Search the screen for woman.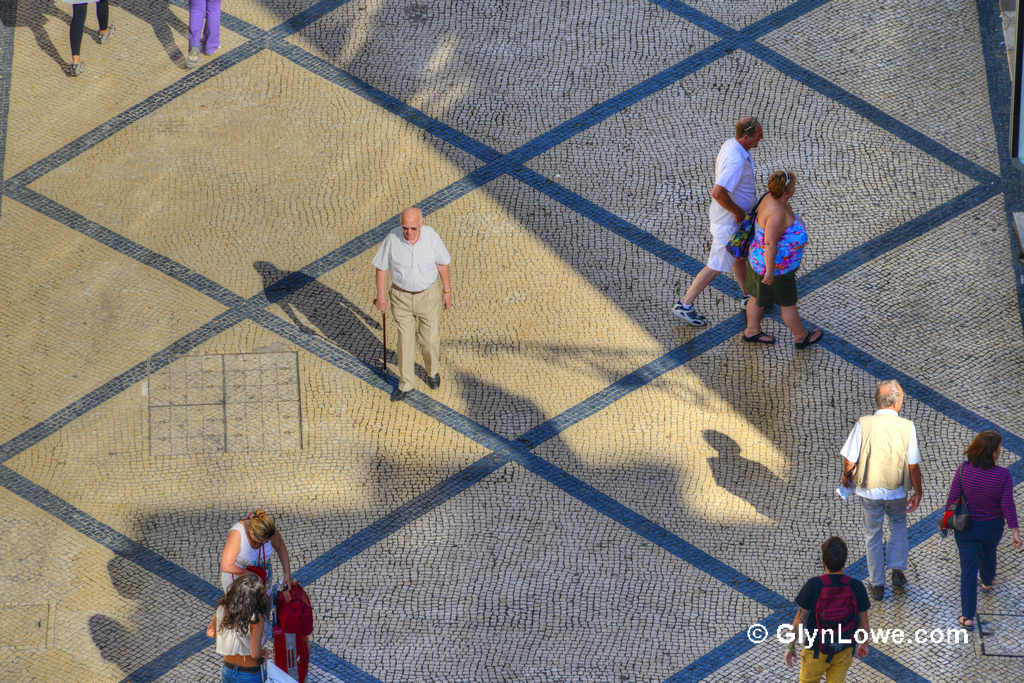
Found at 735,169,835,344.
